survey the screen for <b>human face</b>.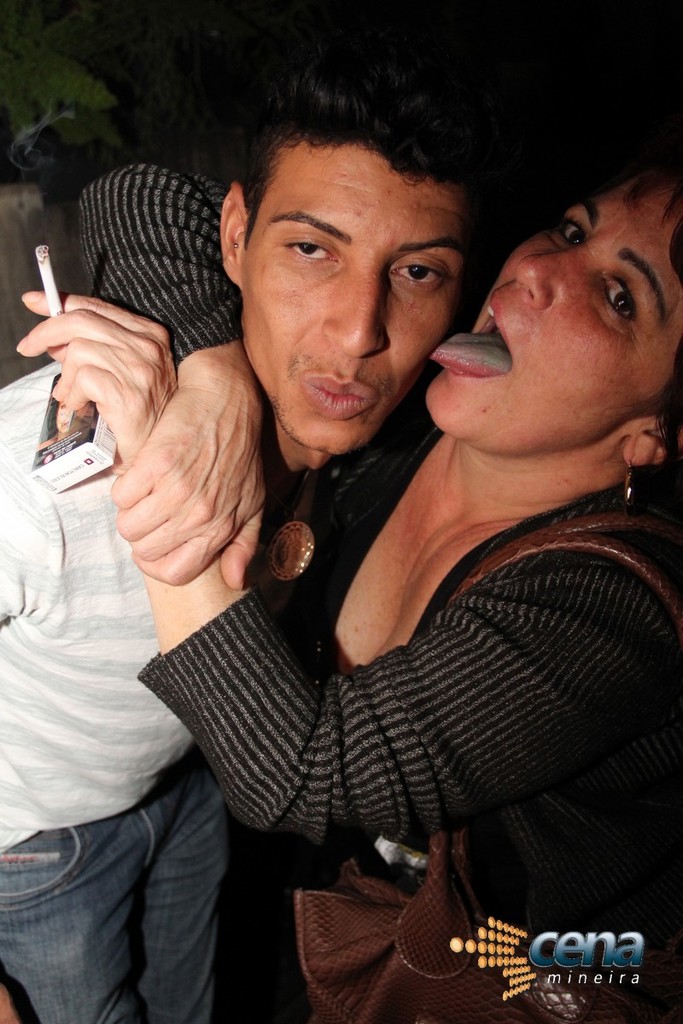
Survey found: [419,171,682,458].
